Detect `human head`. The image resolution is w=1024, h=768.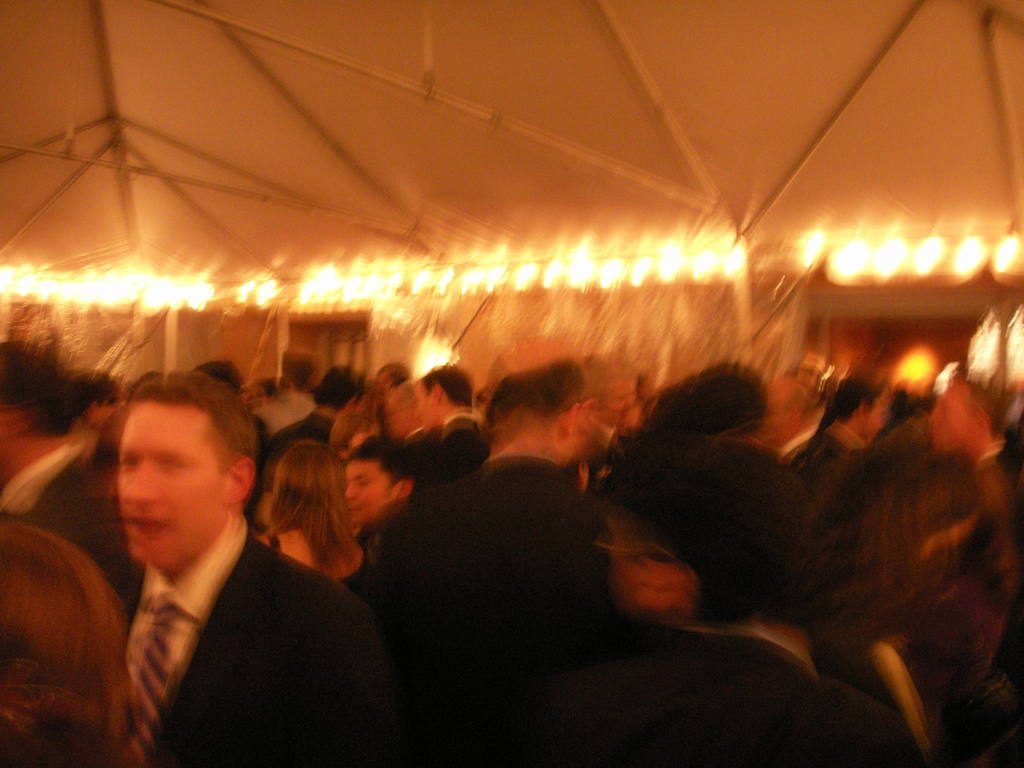
l=276, t=440, r=354, b=507.
